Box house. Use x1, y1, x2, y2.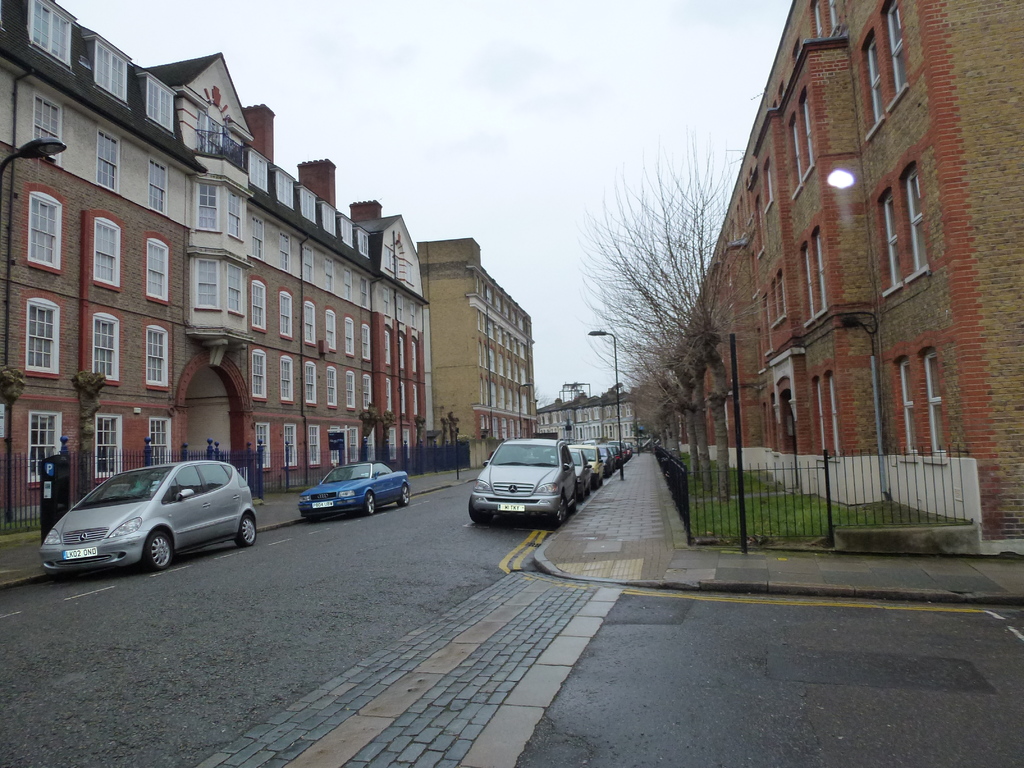
538, 383, 634, 450.
